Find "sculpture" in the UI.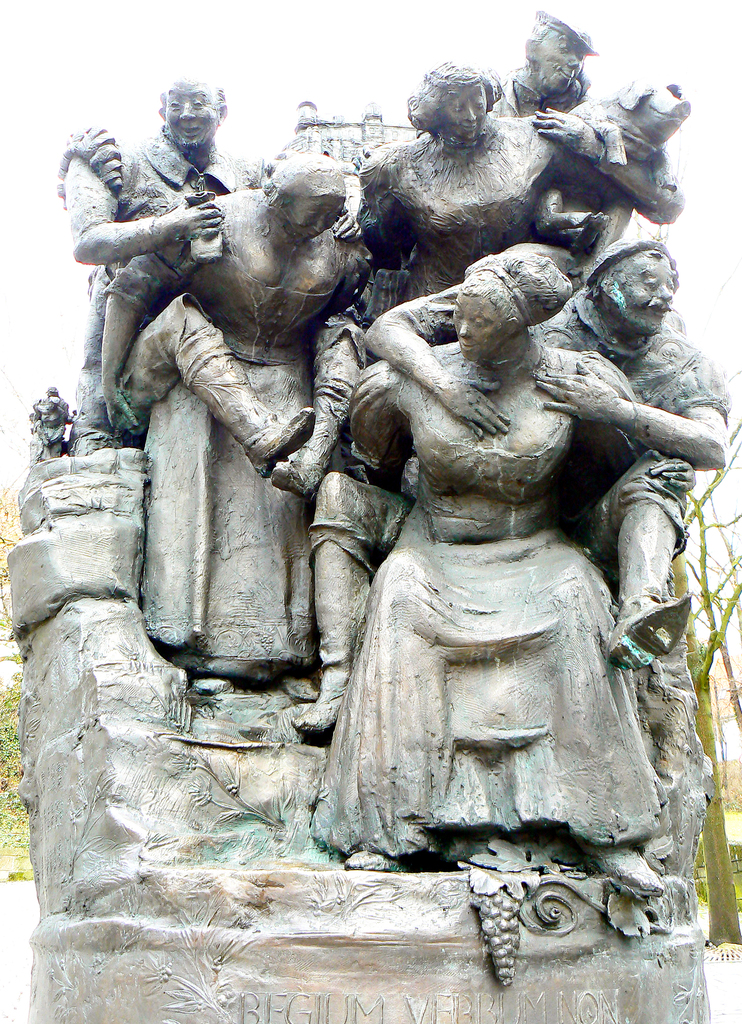
UI element at BBox(56, 67, 376, 497).
